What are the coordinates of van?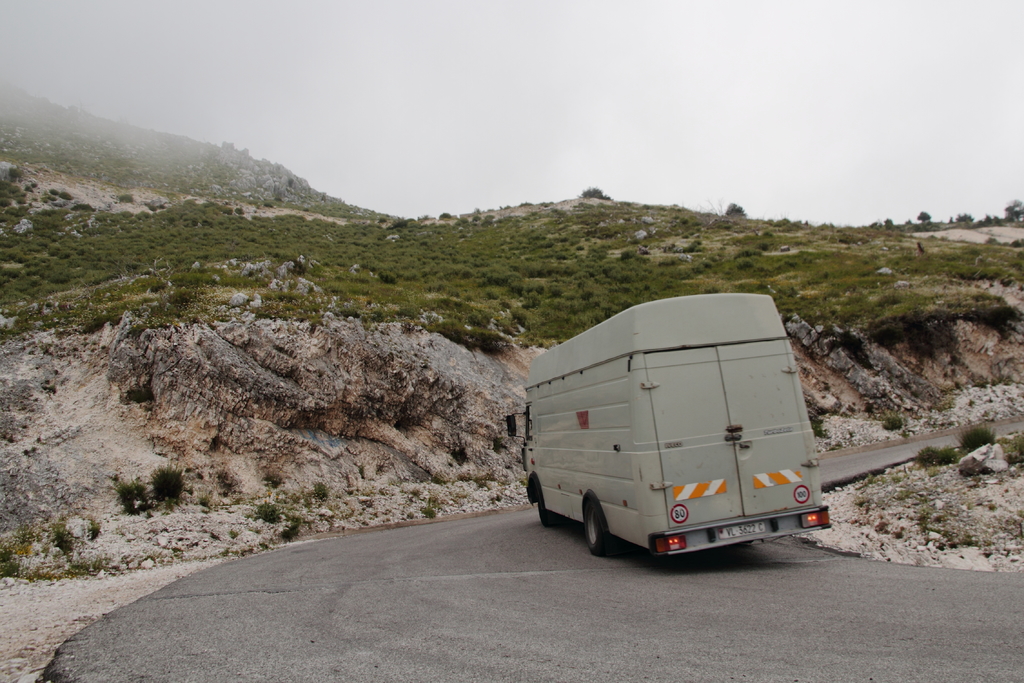
{"x1": 505, "y1": 290, "x2": 833, "y2": 557}.
